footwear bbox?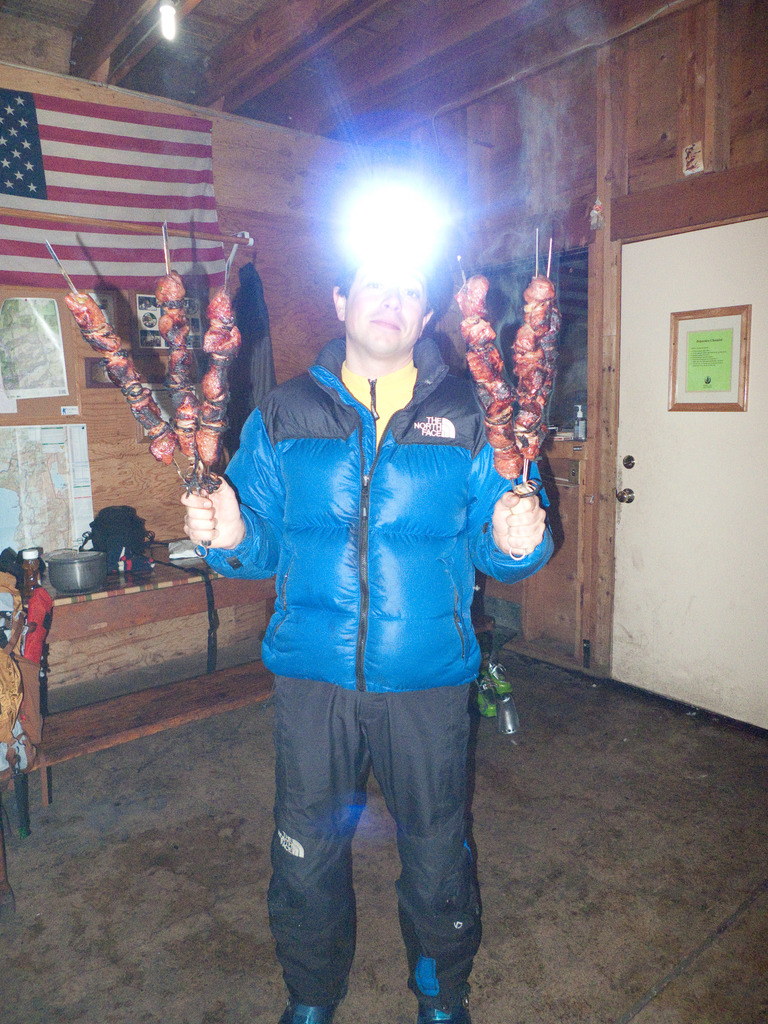
(left=279, top=1001, right=342, bottom=1023)
